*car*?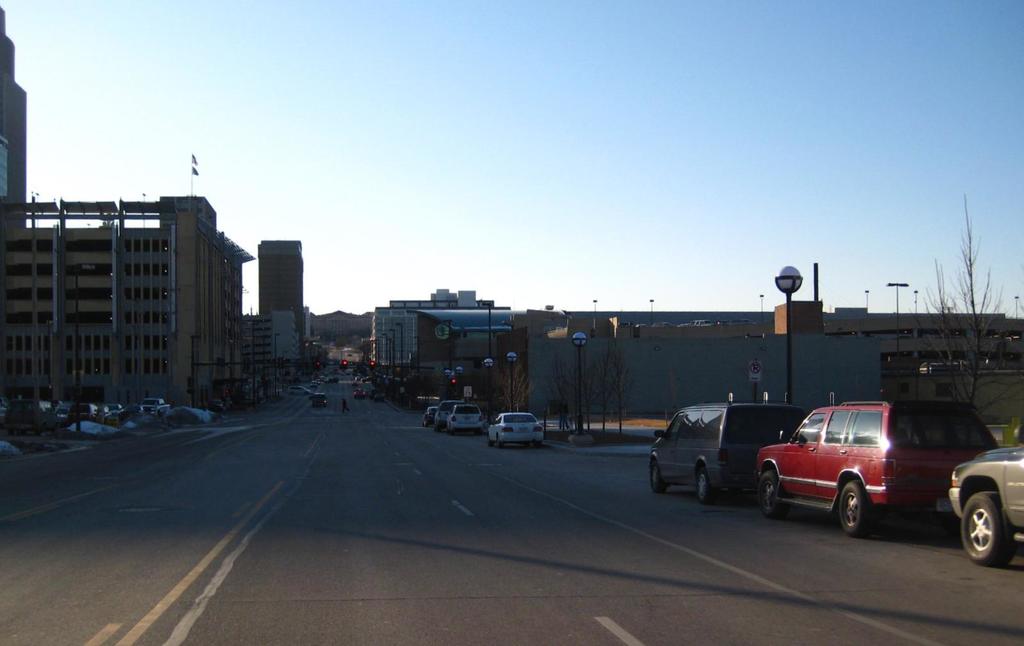
rect(485, 412, 542, 440)
